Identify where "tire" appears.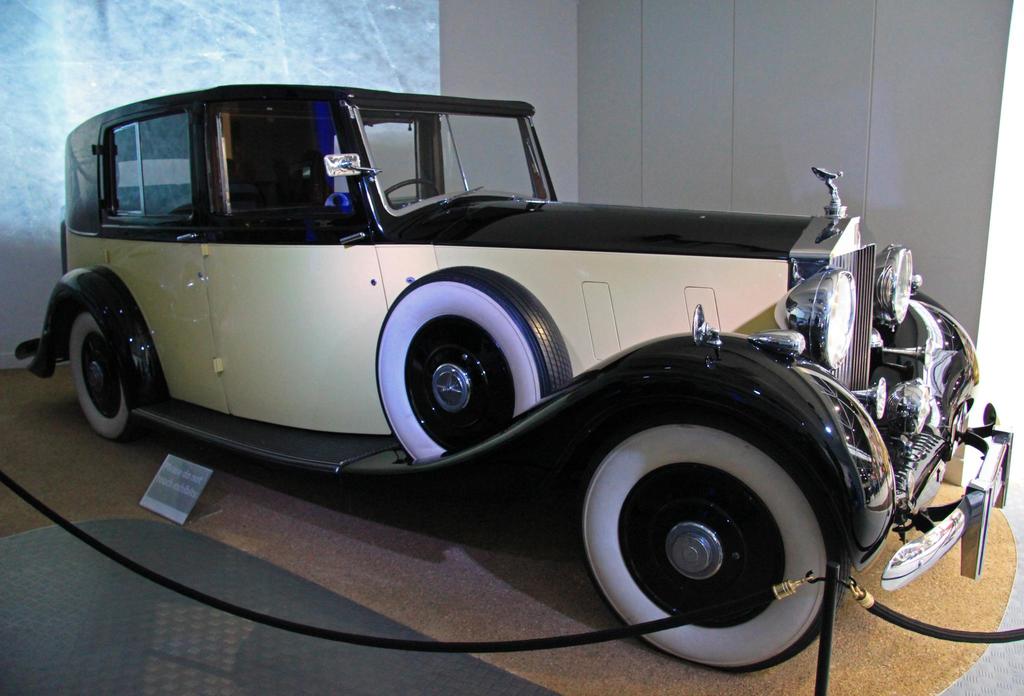
Appears at pyautogui.locateOnScreen(74, 314, 148, 440).
